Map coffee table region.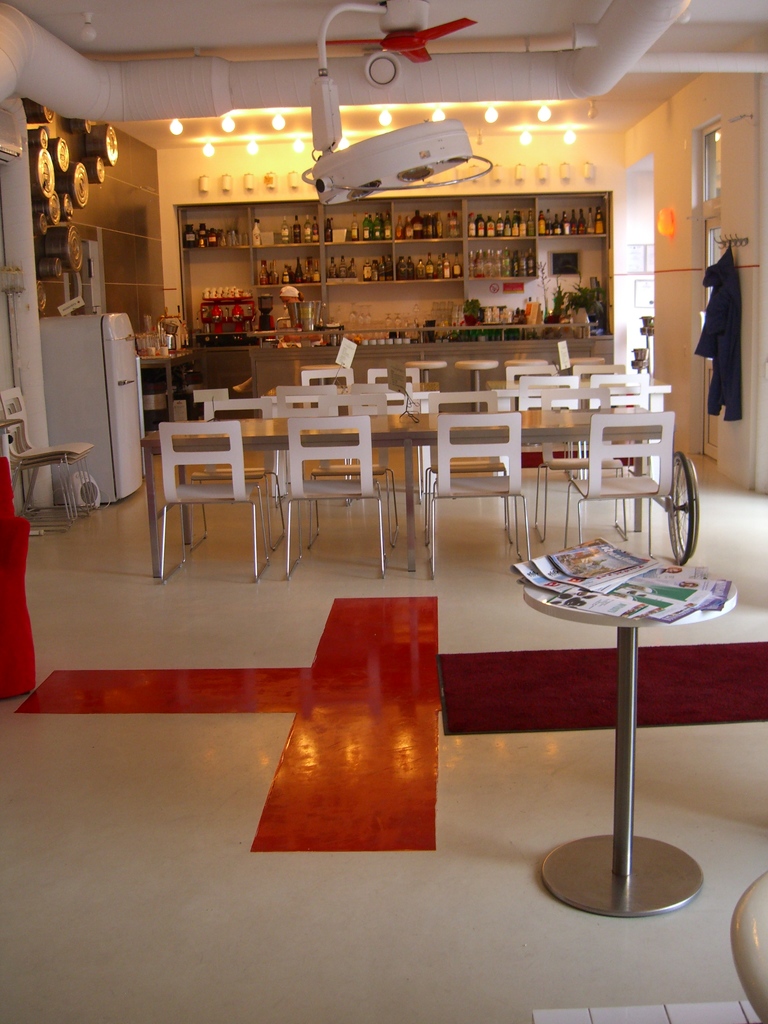
Mapped to select_region(507, 524, 752, 920).
